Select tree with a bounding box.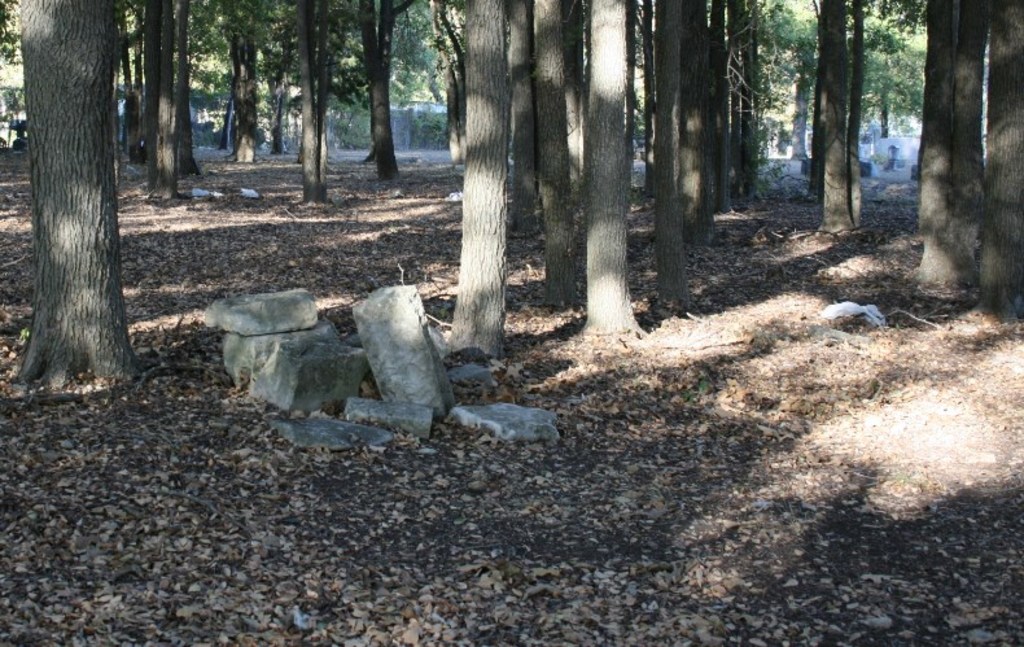
(left=576, top=0, right=655, bottom=364).
